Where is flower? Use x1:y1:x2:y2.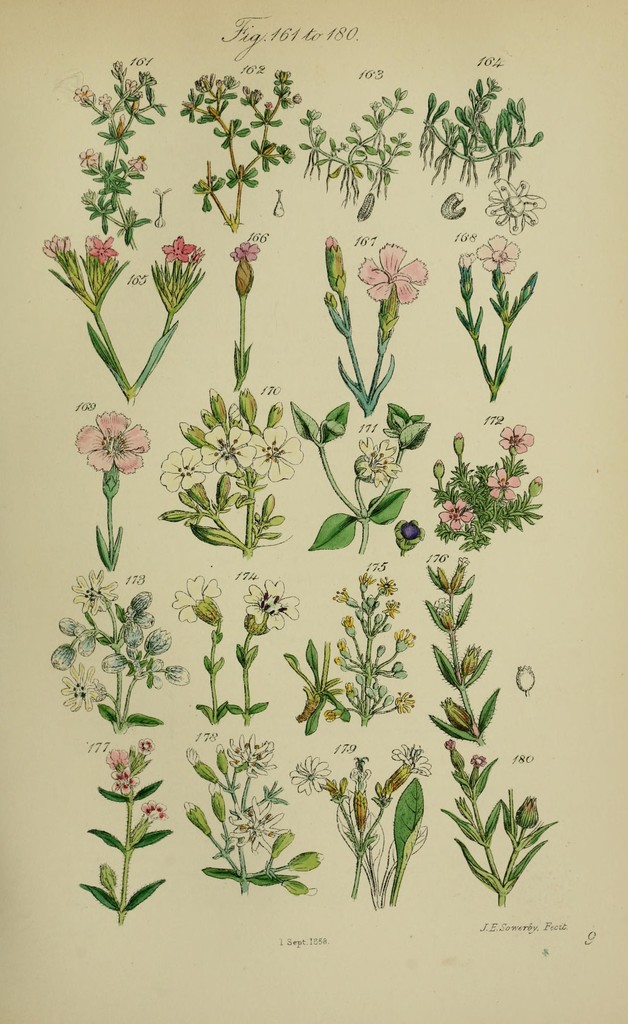
107:749:133:774.
